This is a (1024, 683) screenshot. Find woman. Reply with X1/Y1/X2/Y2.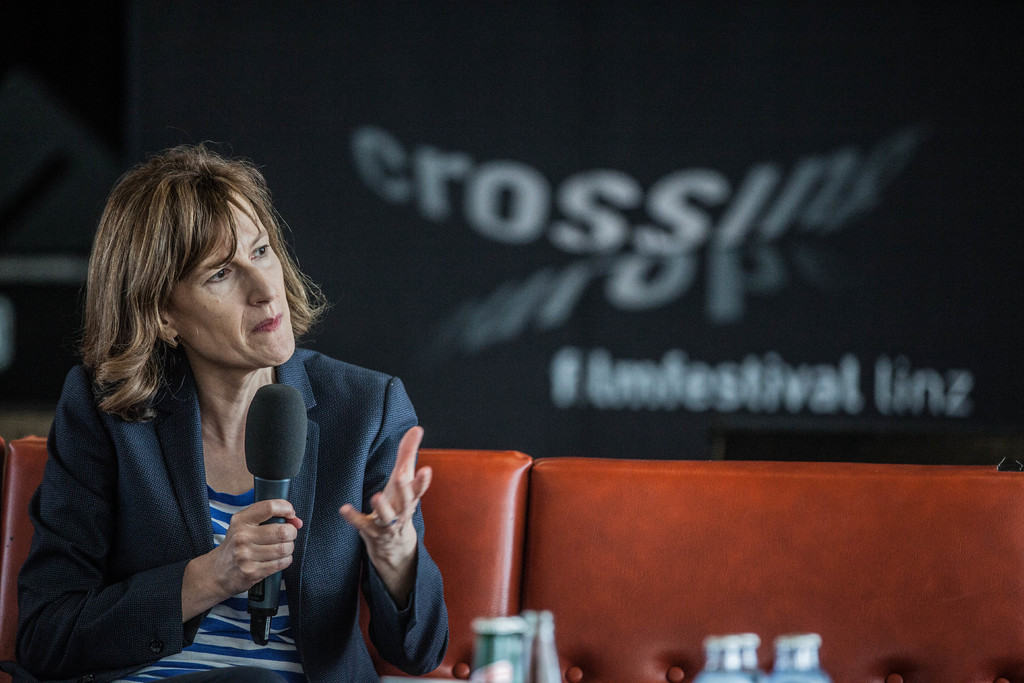
33/151/428/676.
